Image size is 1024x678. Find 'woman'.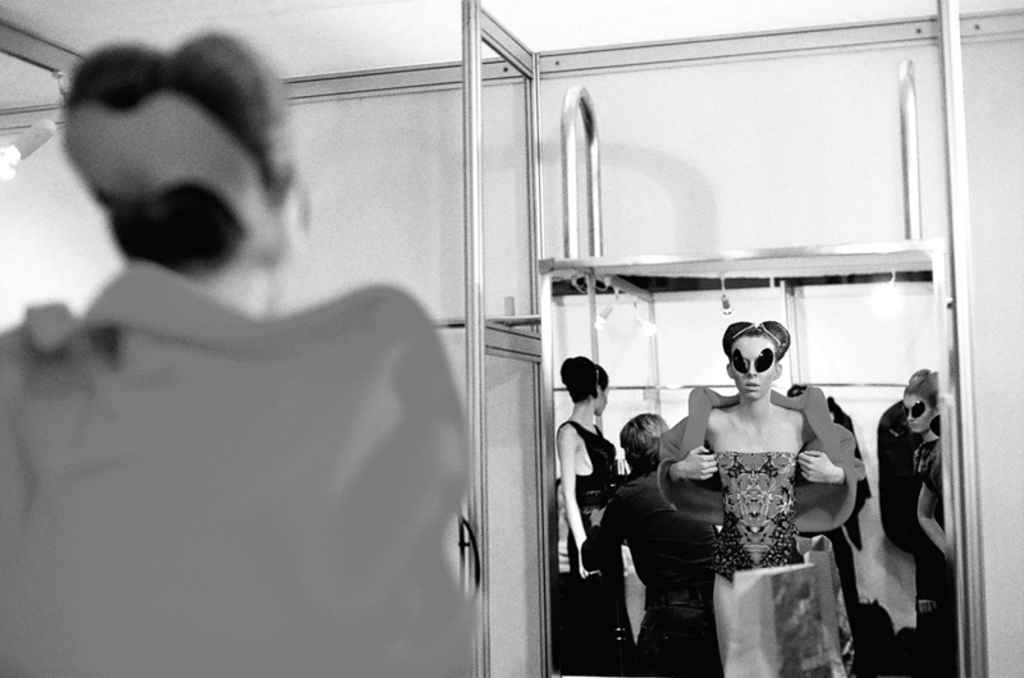
left=602, top=324, right=873, bottom=668.
